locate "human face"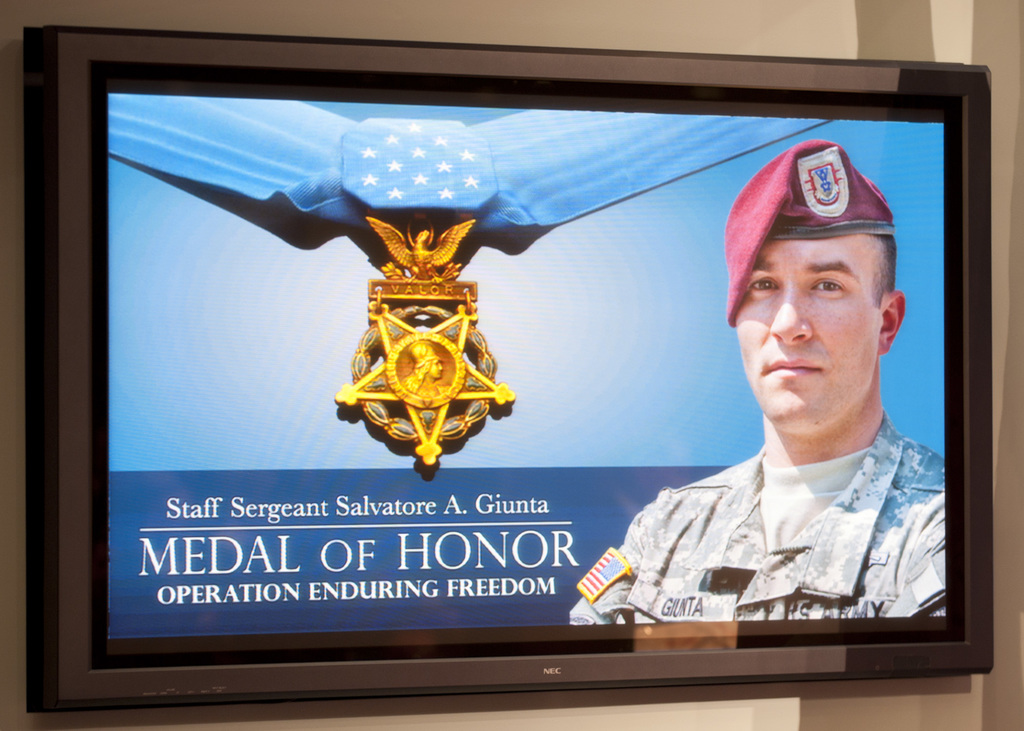
<region>729, 239, 885, 425</region>
